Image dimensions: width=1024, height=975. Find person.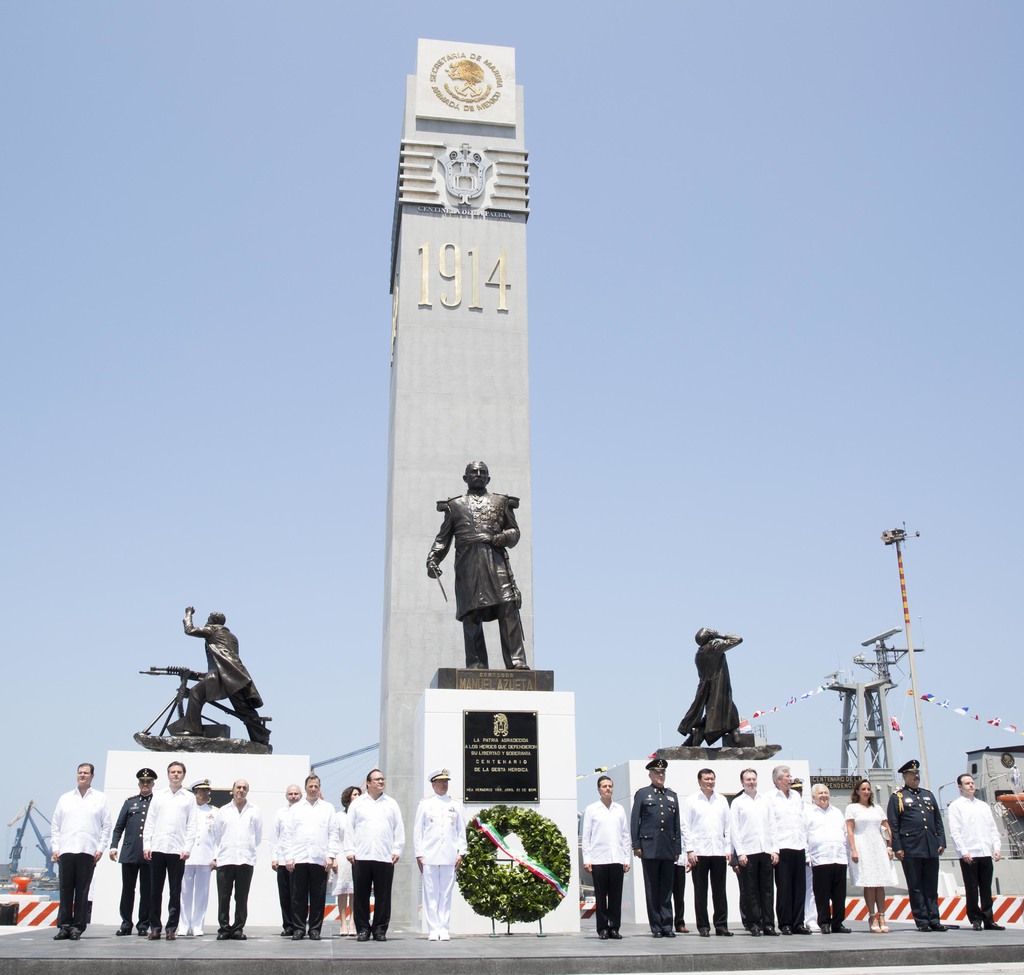
269, 784, 307, 938.
